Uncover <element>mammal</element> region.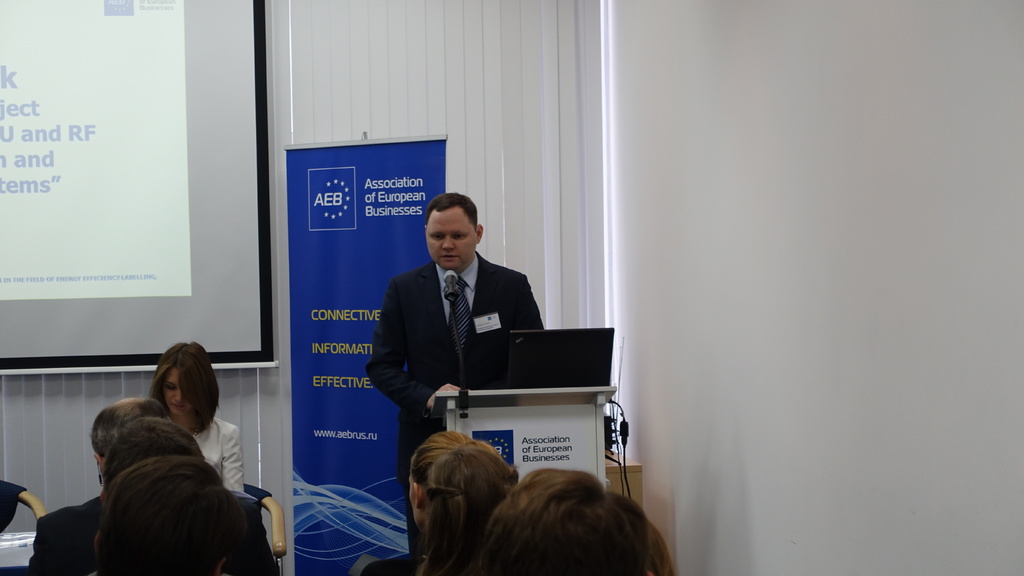
Uncovered: pyautogui.locateOnScreen(363, 195, 547, 495).
